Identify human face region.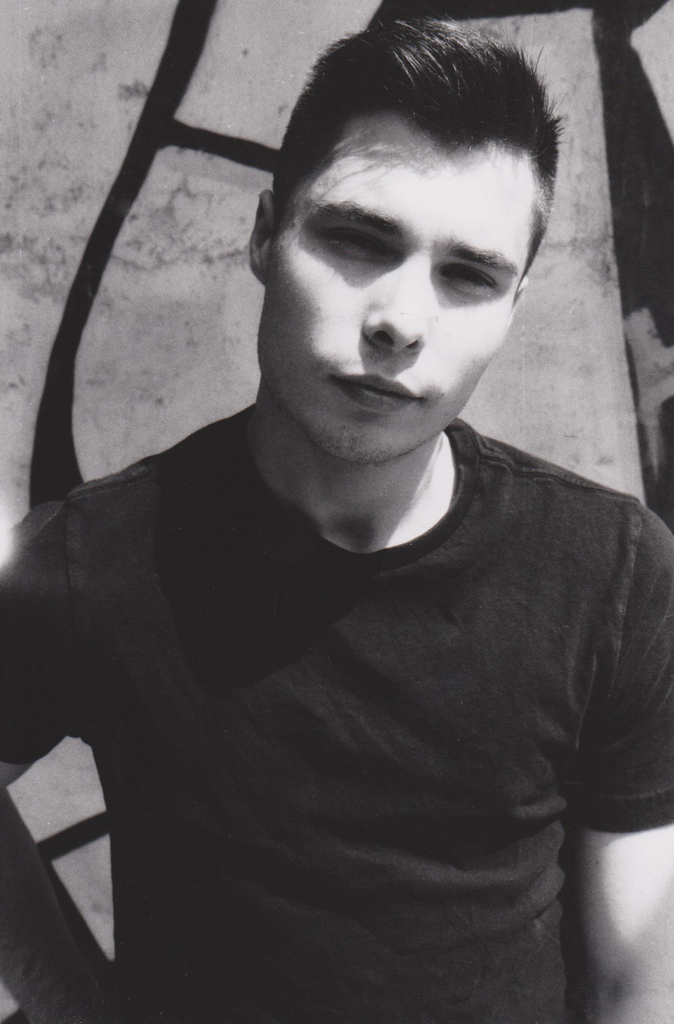
Region: {"left": 259, "top": 111, "right": 553, "bottom": 445}.
